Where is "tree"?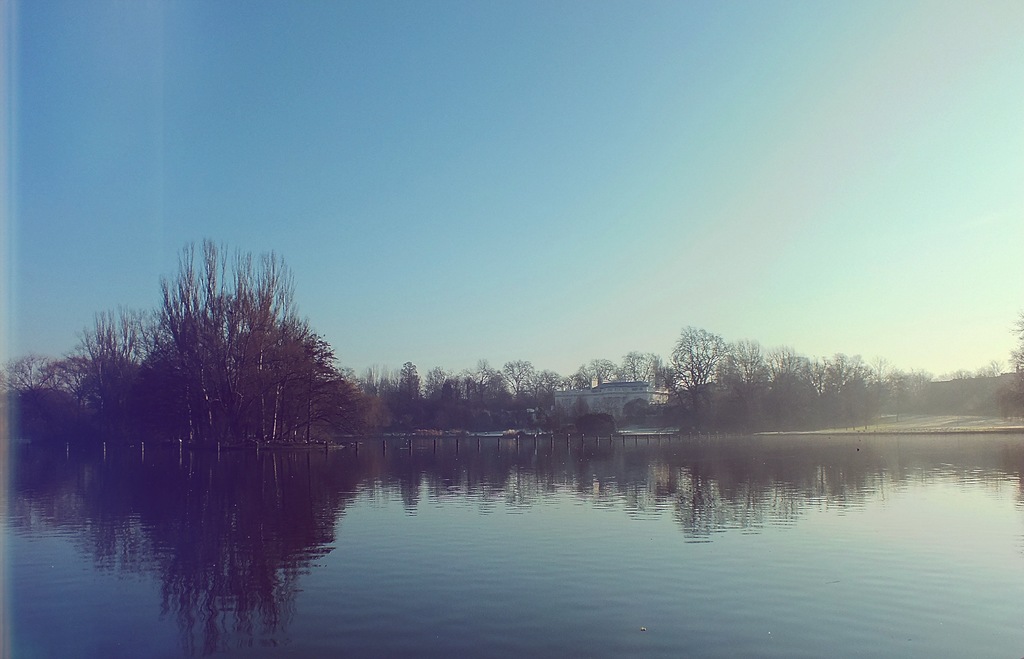
506,357,533,395.
